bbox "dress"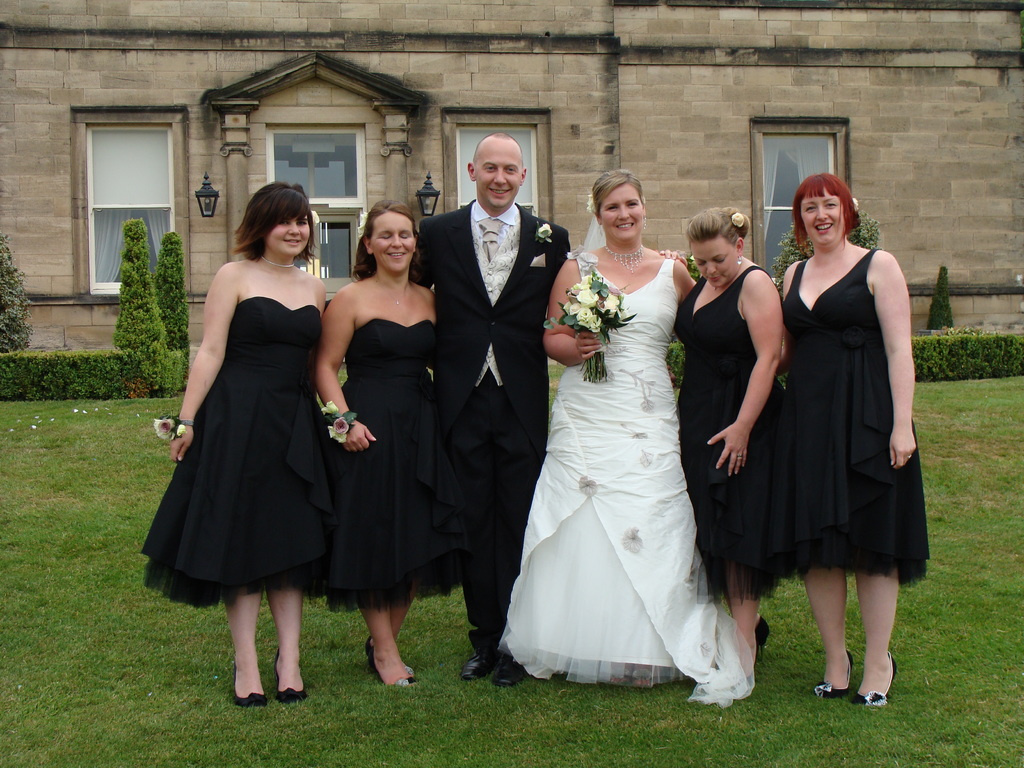
<region>328, 319, 469, 611</region>
